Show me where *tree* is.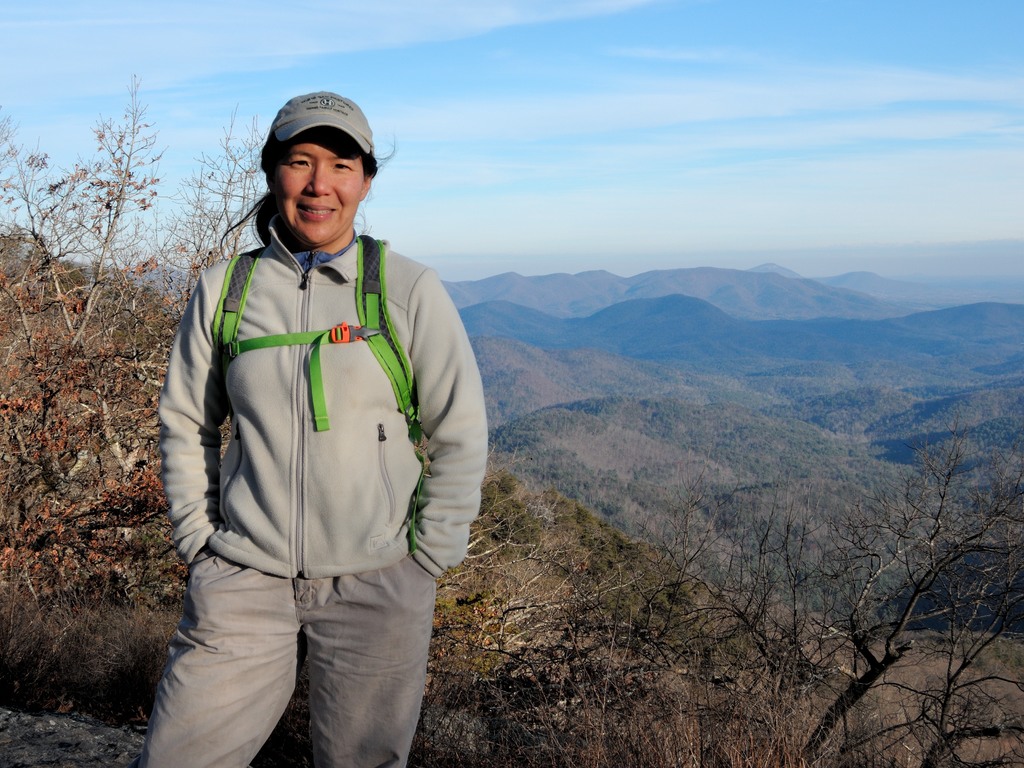
*tree* is at <bbox>483, 413, 1023, 767</bbox>.
